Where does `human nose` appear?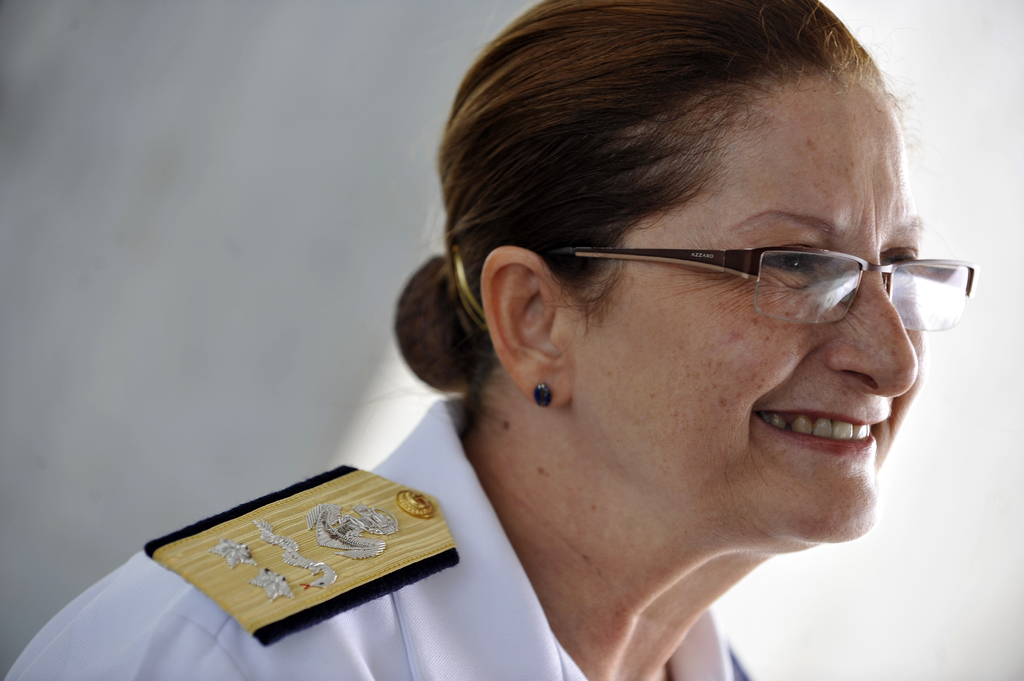
Appears at 836, 271, 931, 396.
